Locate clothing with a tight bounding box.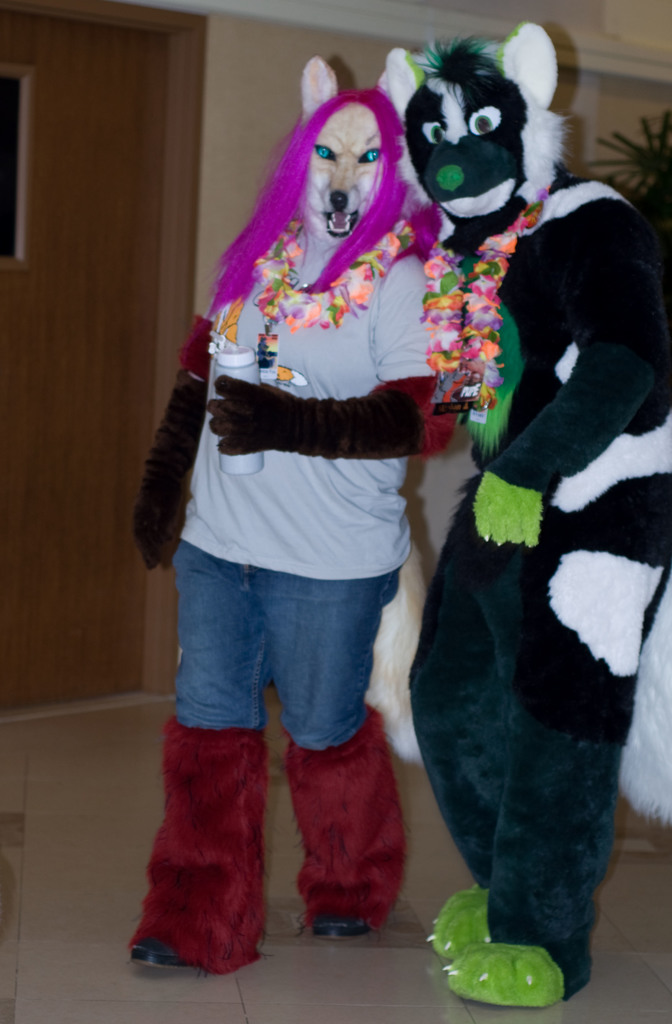
<bbox>407, 99, 660, 968</bbox>.
